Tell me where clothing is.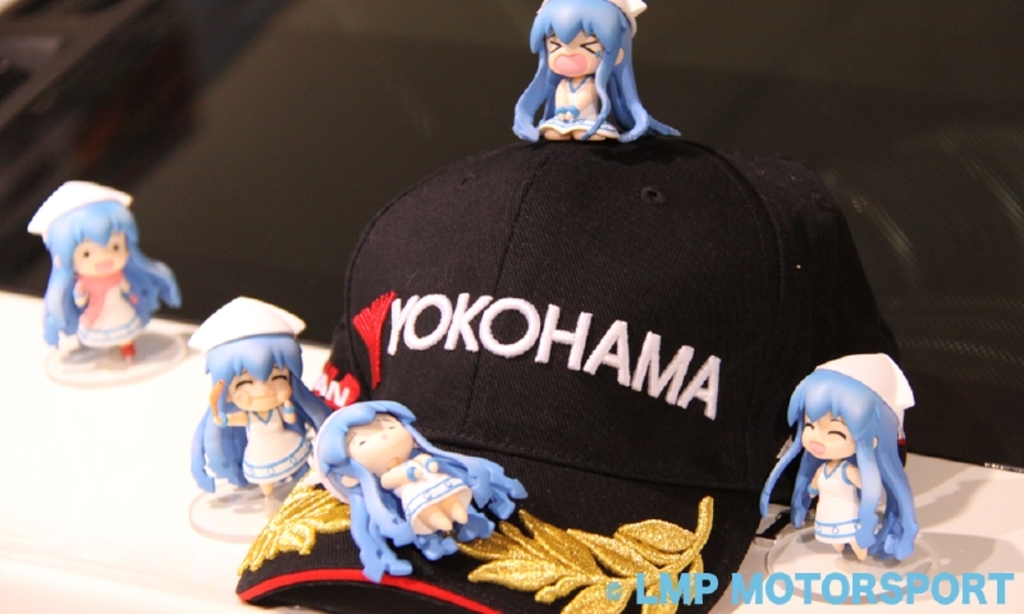
clothing is at select_region(783, 348, 929, 560).
